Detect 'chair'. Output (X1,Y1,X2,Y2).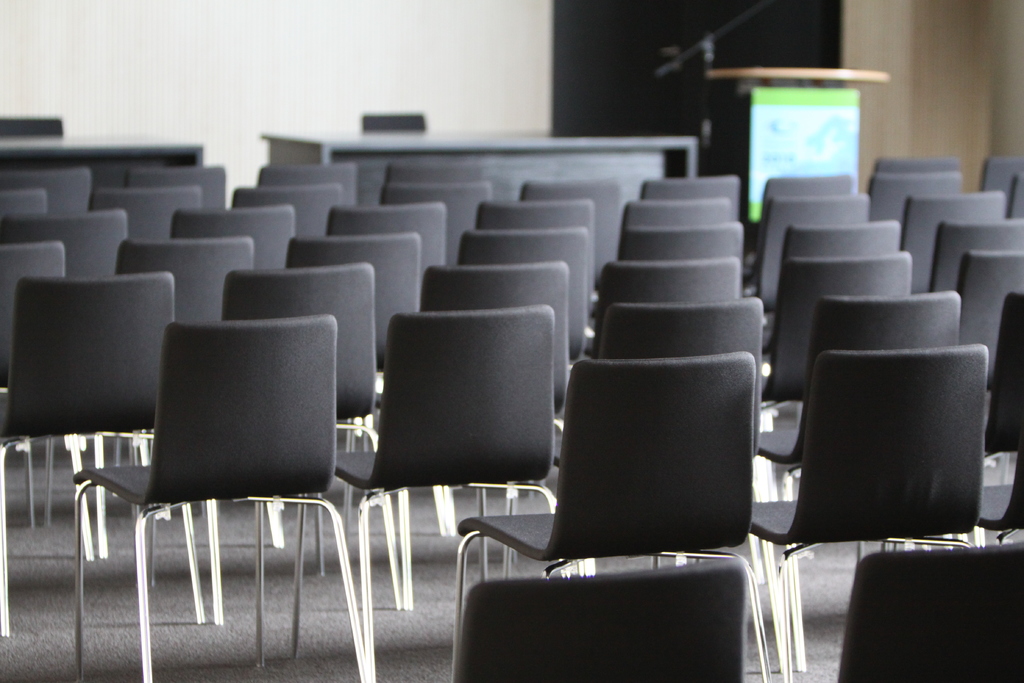
(1005,174,1023,216).
